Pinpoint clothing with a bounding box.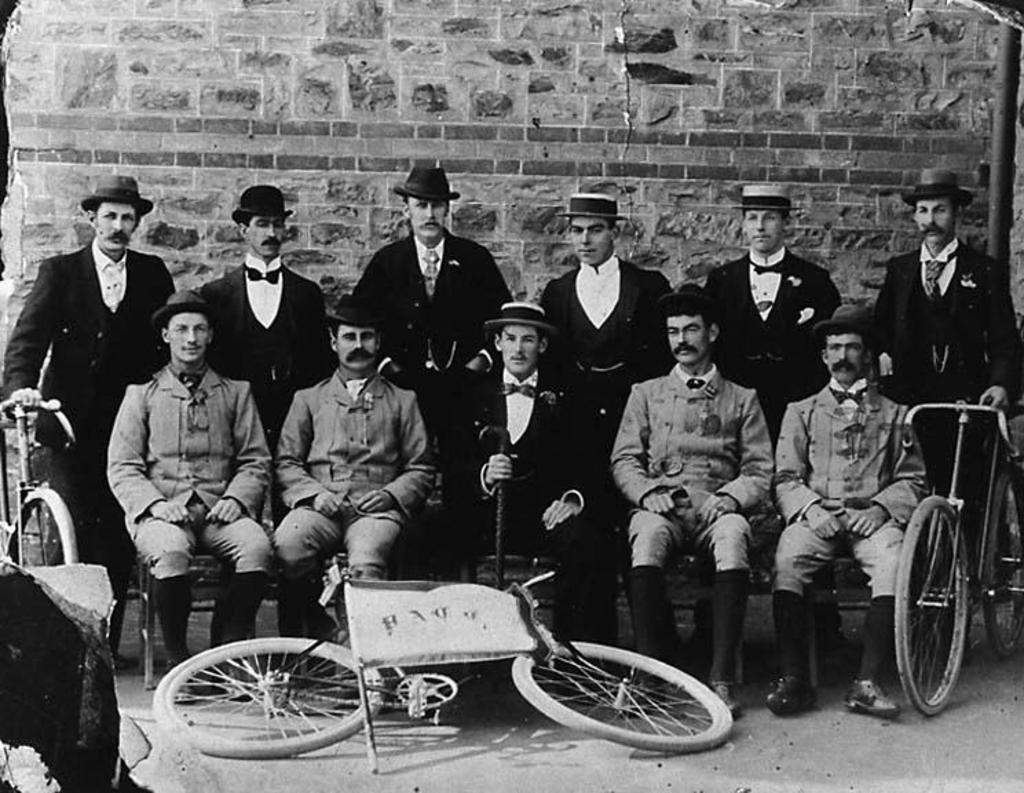
BBox(0, 241, 178, 647).
